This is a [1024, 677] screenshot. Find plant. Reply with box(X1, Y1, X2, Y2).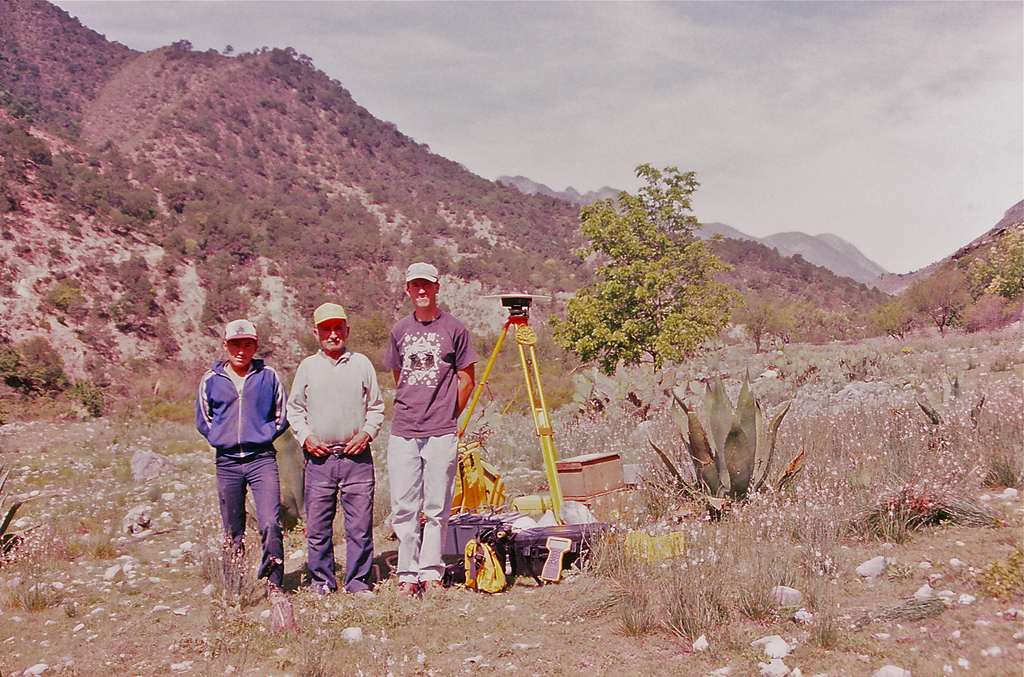
box(64, 369, 115, 413).
